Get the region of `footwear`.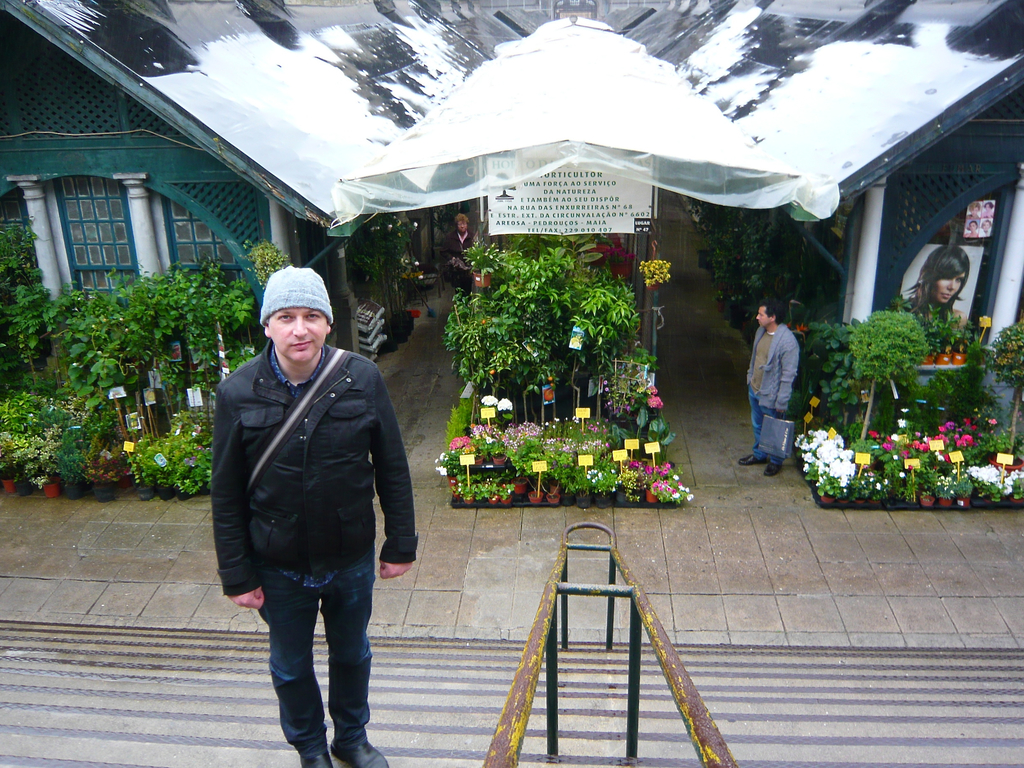
BBox(302, 751, 335, 767).
